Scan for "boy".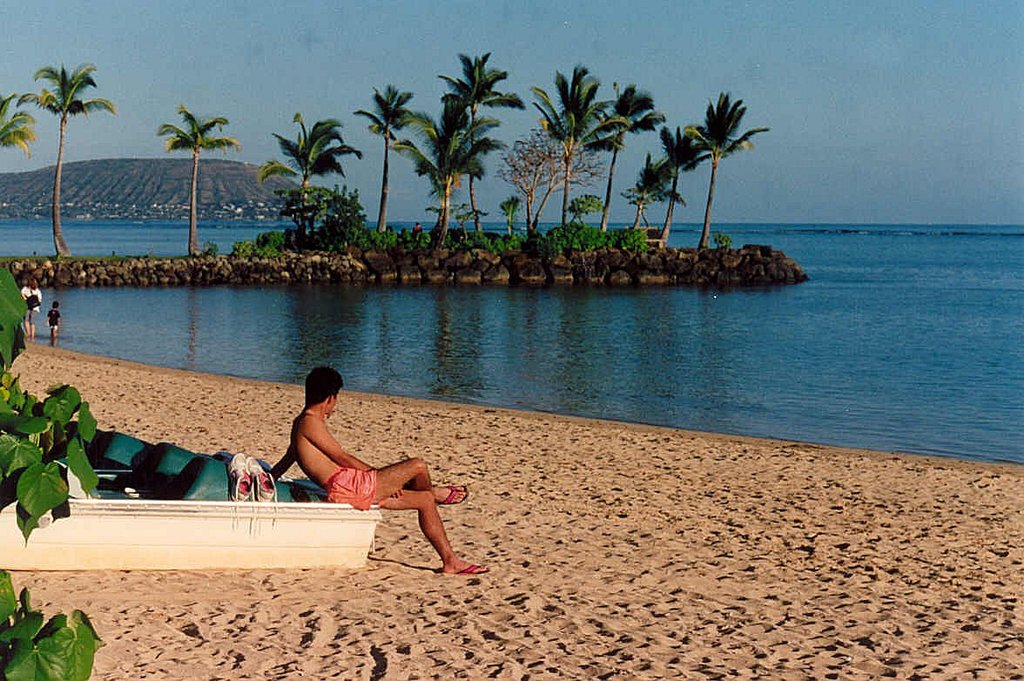
Scan result: rect(246, 373, 458, 550).
